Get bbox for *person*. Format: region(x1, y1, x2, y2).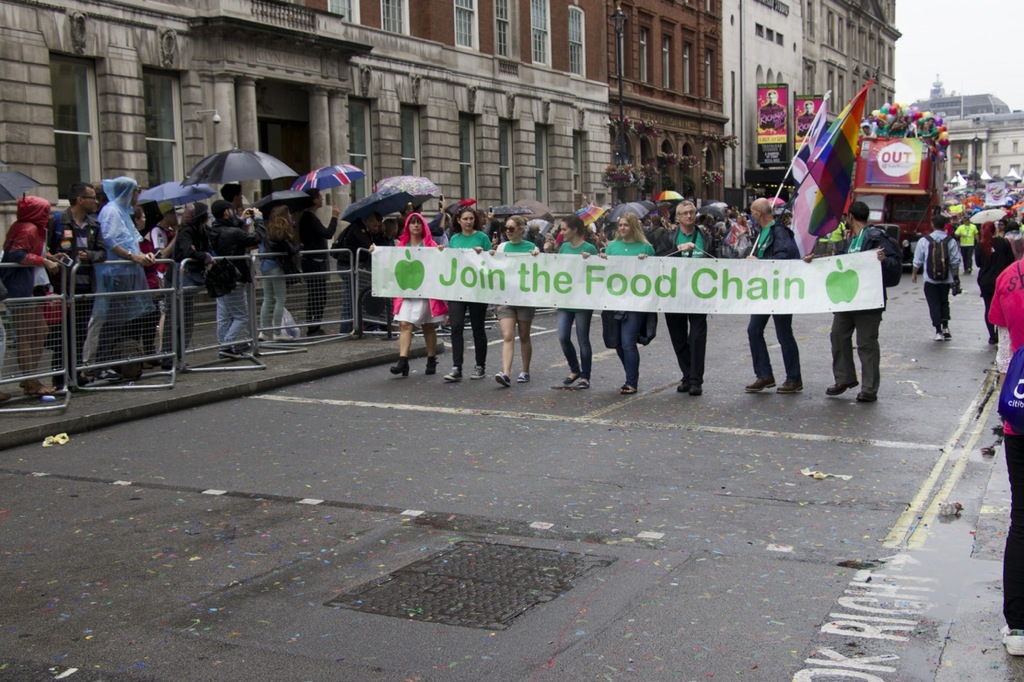
region(83, 177, 109, 389).
